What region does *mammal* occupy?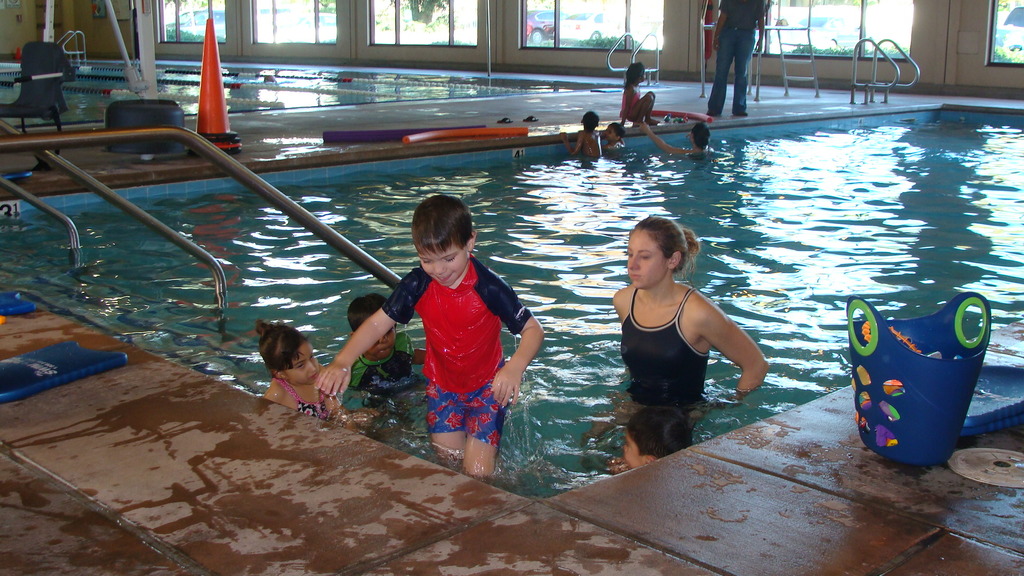
bbox(312, 197, 543, 479).
